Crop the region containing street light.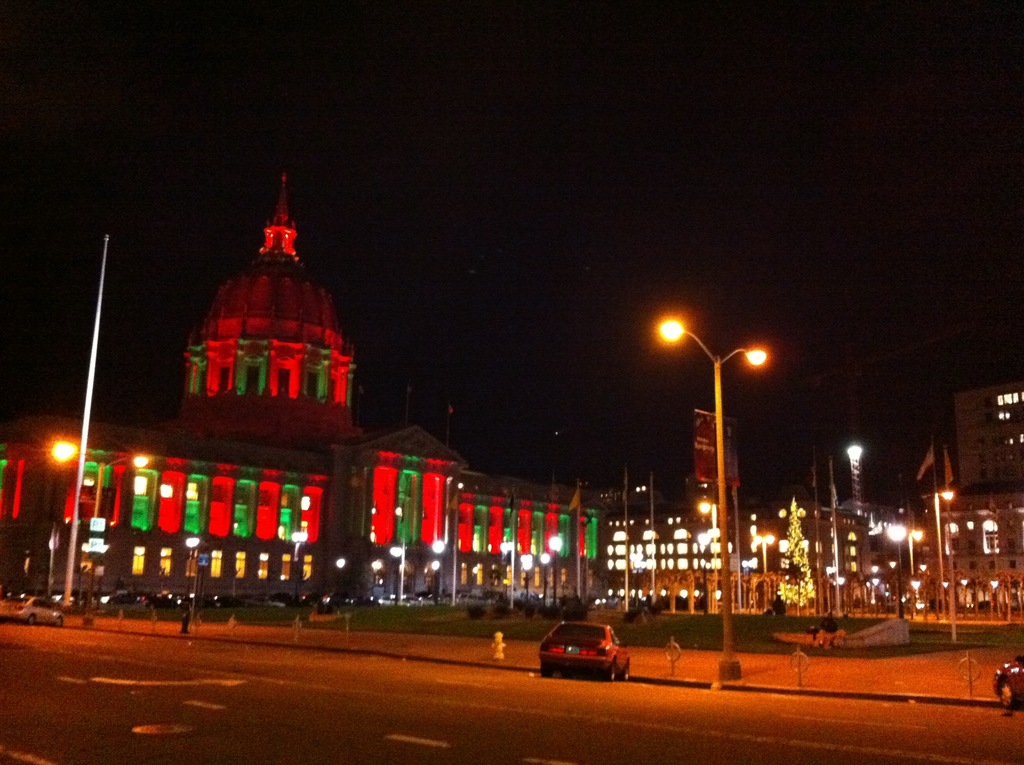
Crop region: <bbox>924, 488, 957, 618</bbox>.
